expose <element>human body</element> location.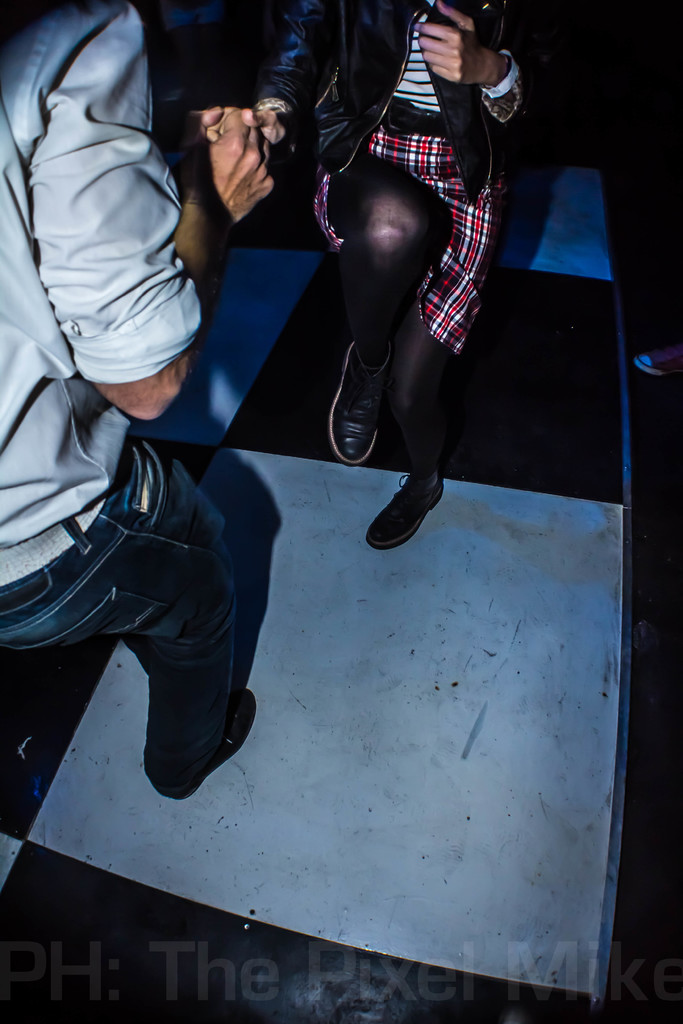
Exposed at BBox(313, 0, 518, 560).
